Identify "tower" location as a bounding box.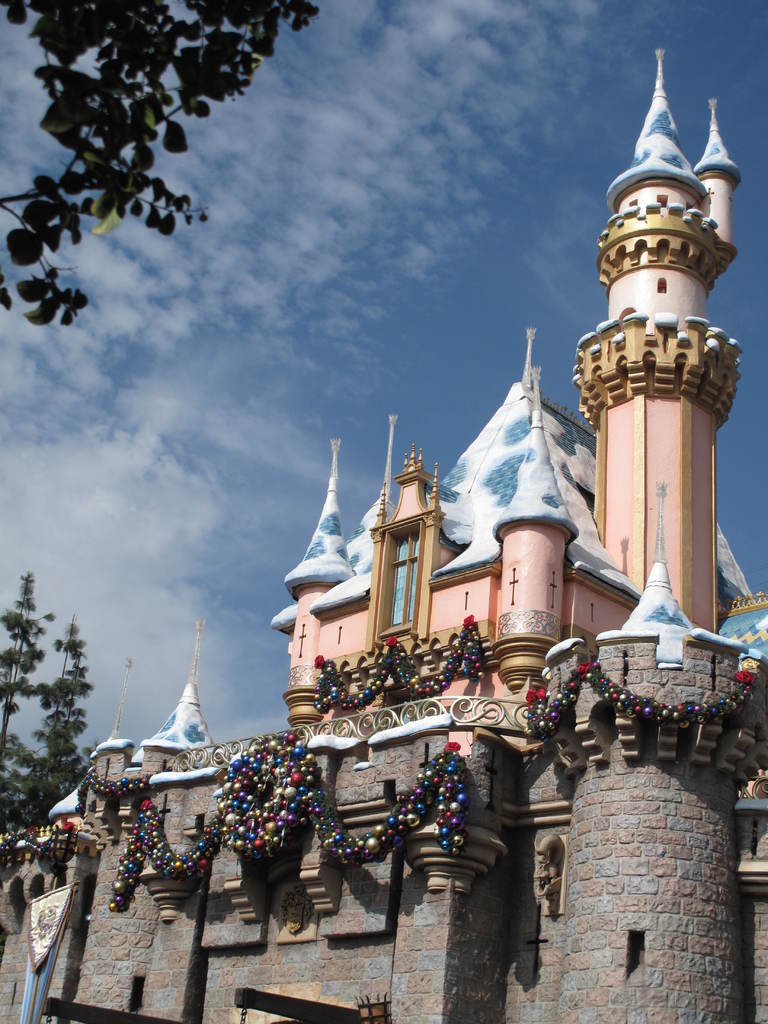
BBox(0, 0, 767, 1023).
